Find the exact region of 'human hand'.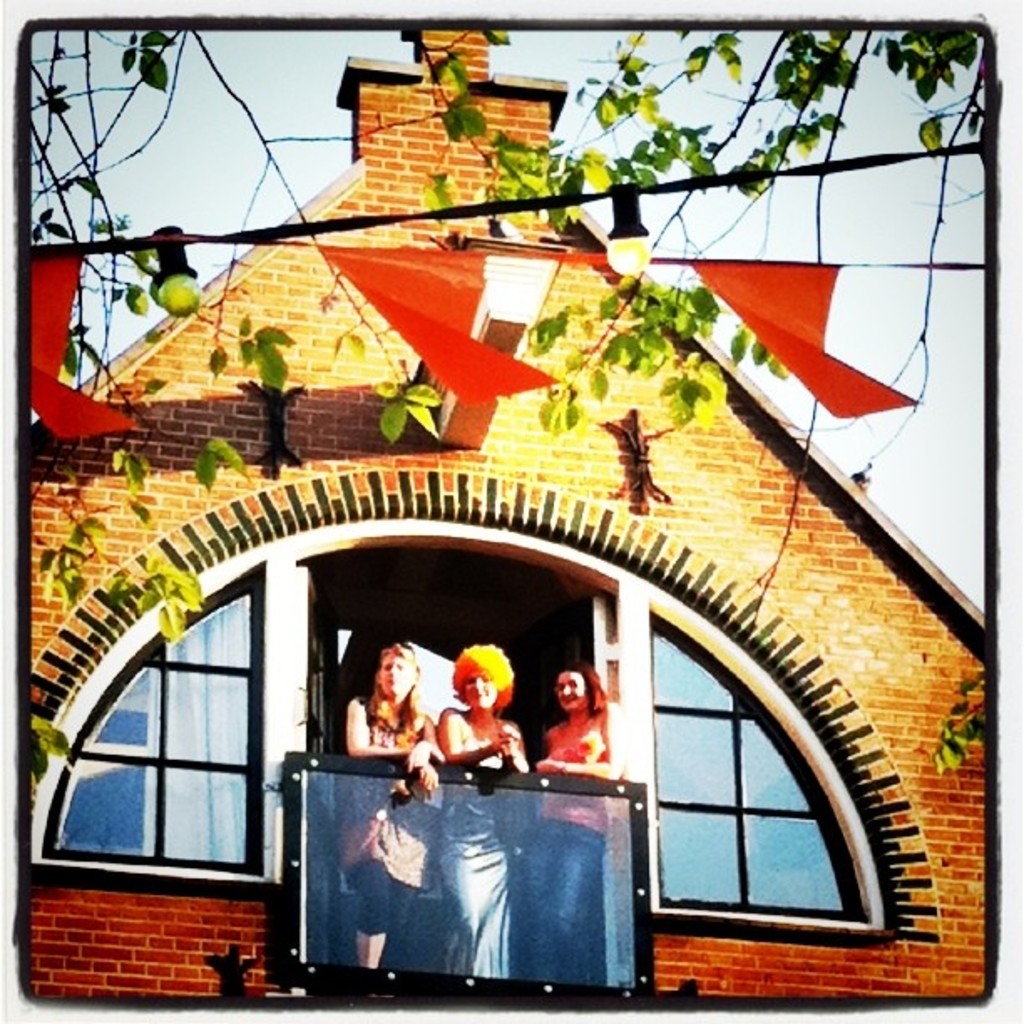
Exact region: <bbox>407, 743, 430, 781</bbox>.
